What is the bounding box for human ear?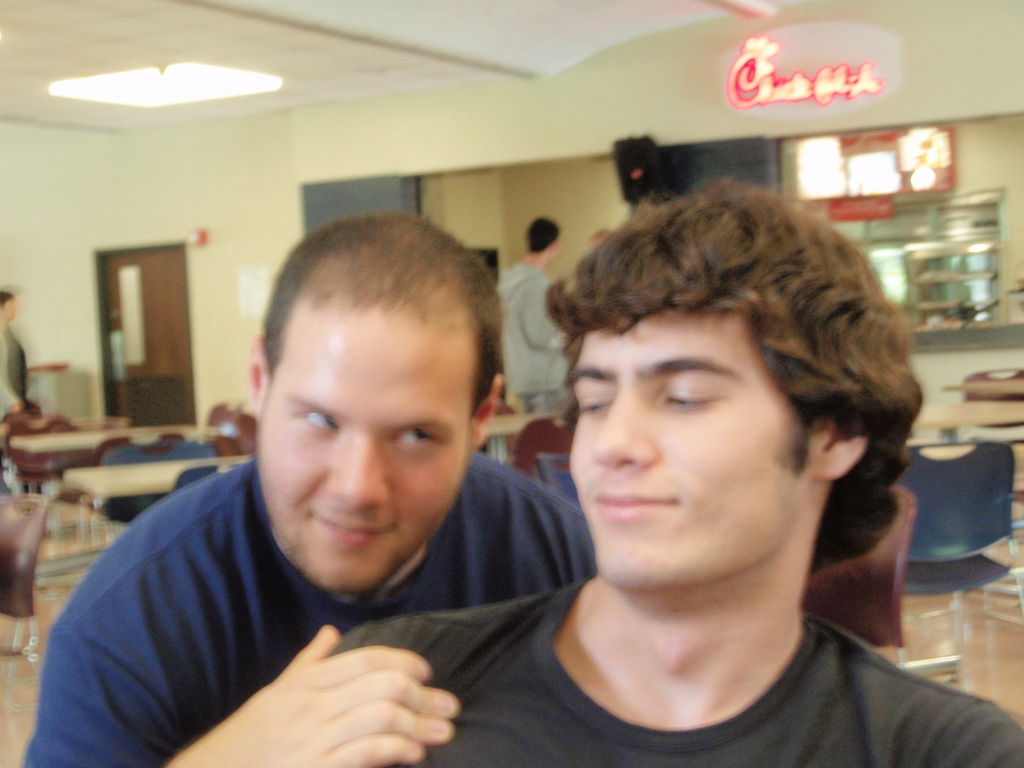
(x1=811, y1=417, x2=868, y2=481).
